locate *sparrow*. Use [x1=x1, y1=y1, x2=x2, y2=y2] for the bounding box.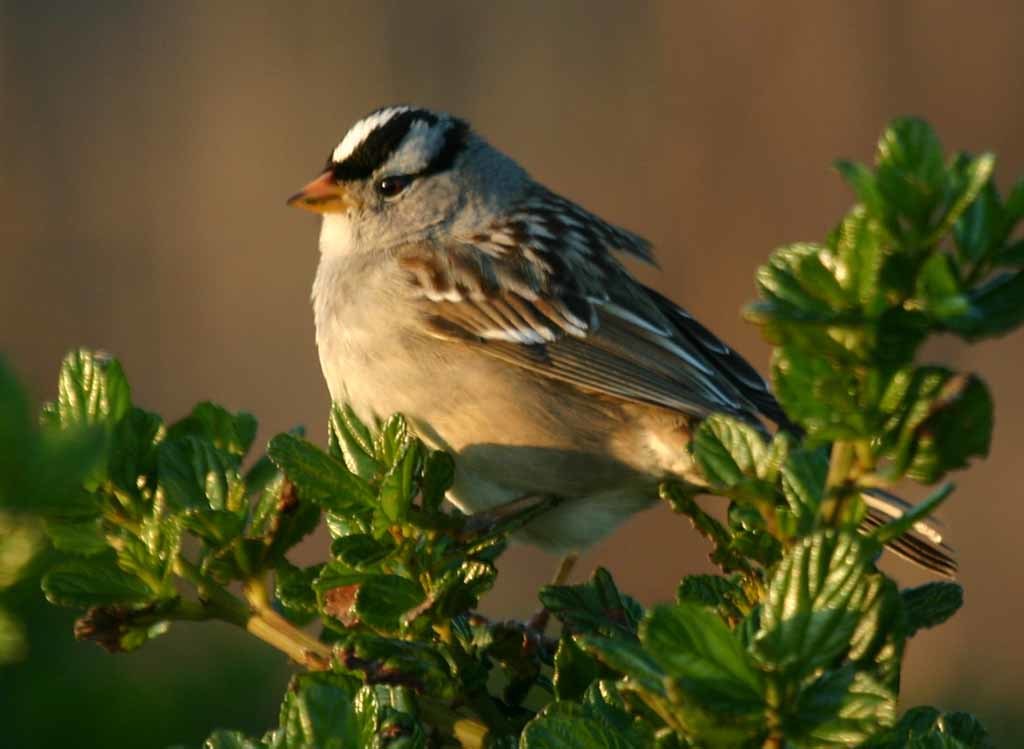
[x1=286, y1=98, x2=962, y2=581].
